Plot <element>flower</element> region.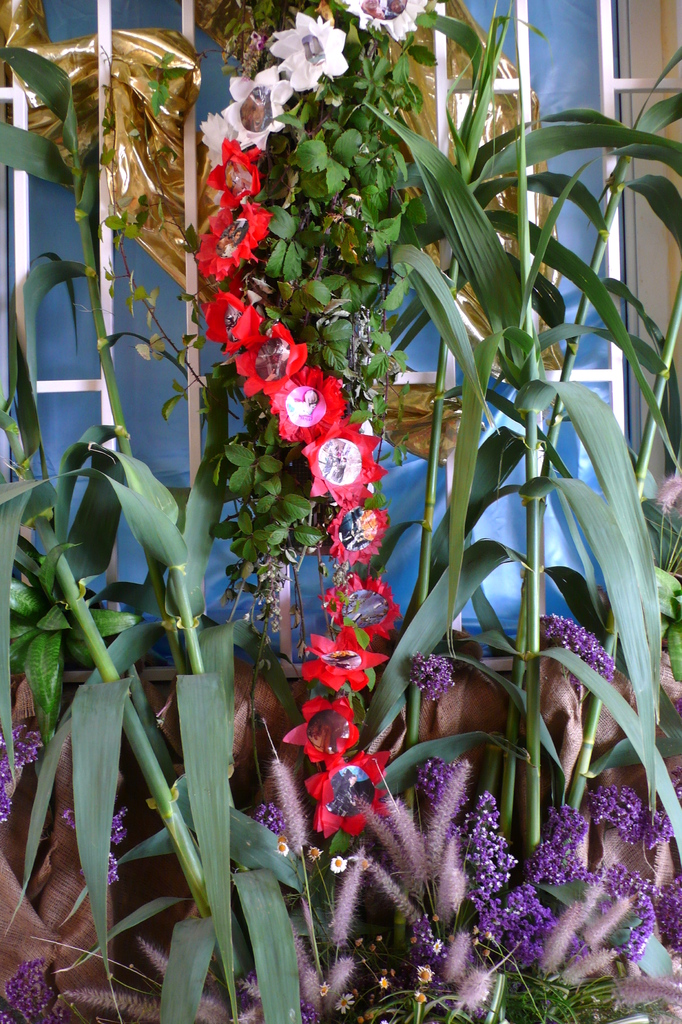
Plotted at [x1=263, y1=5, x2=347, y2=81].
